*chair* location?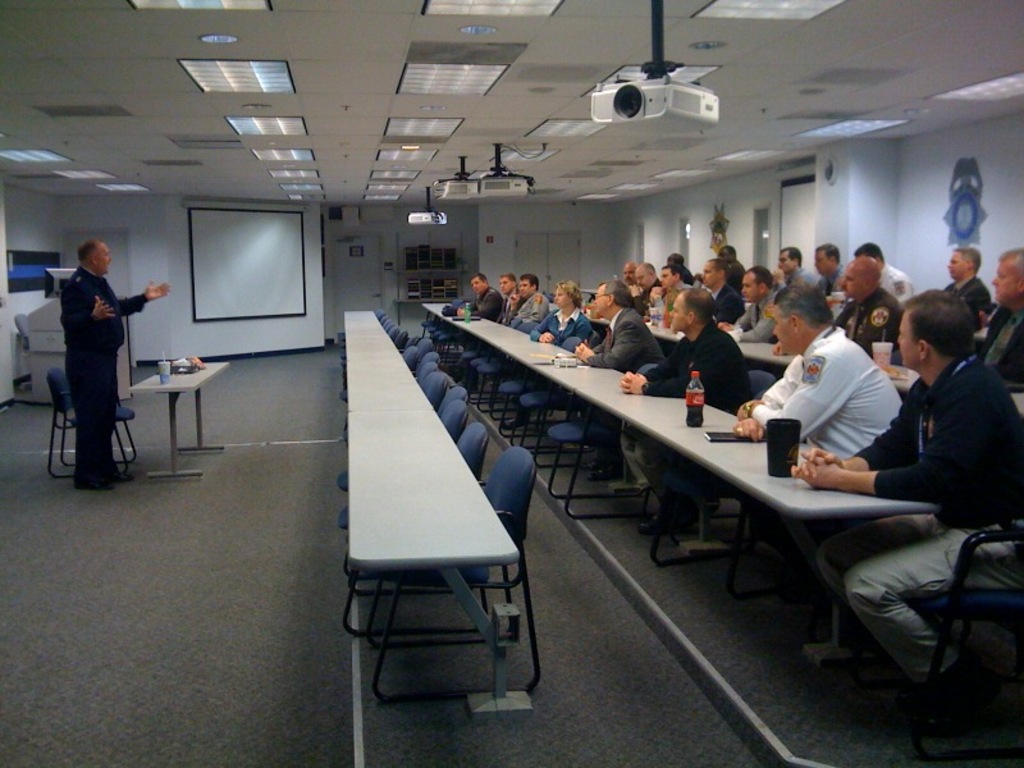
box(49, 366, 134, 485)
